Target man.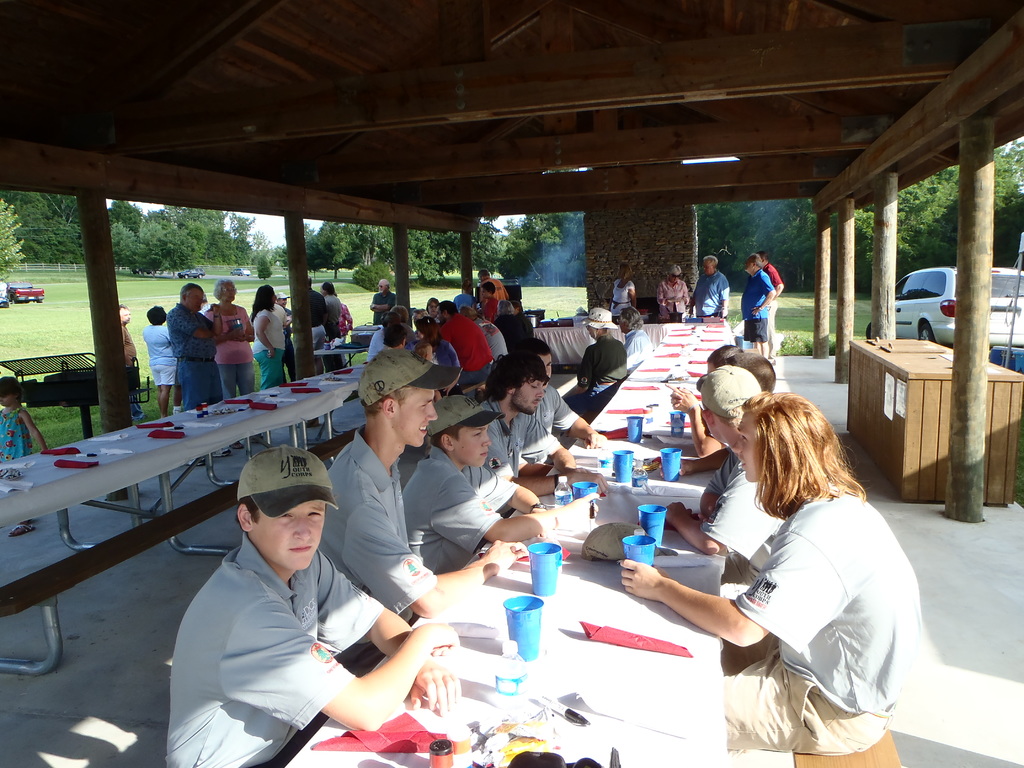
Target region: BBox(660, 399, 783, 582).
